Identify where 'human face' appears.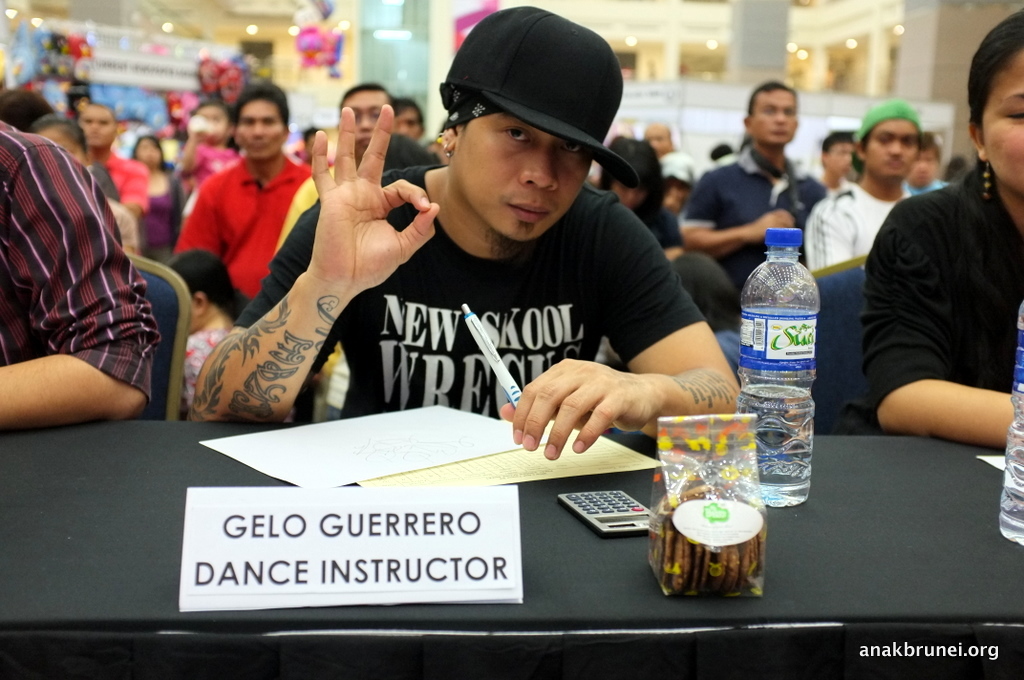
Appears at x1=864, y1=126, x2=914, y2=175.
